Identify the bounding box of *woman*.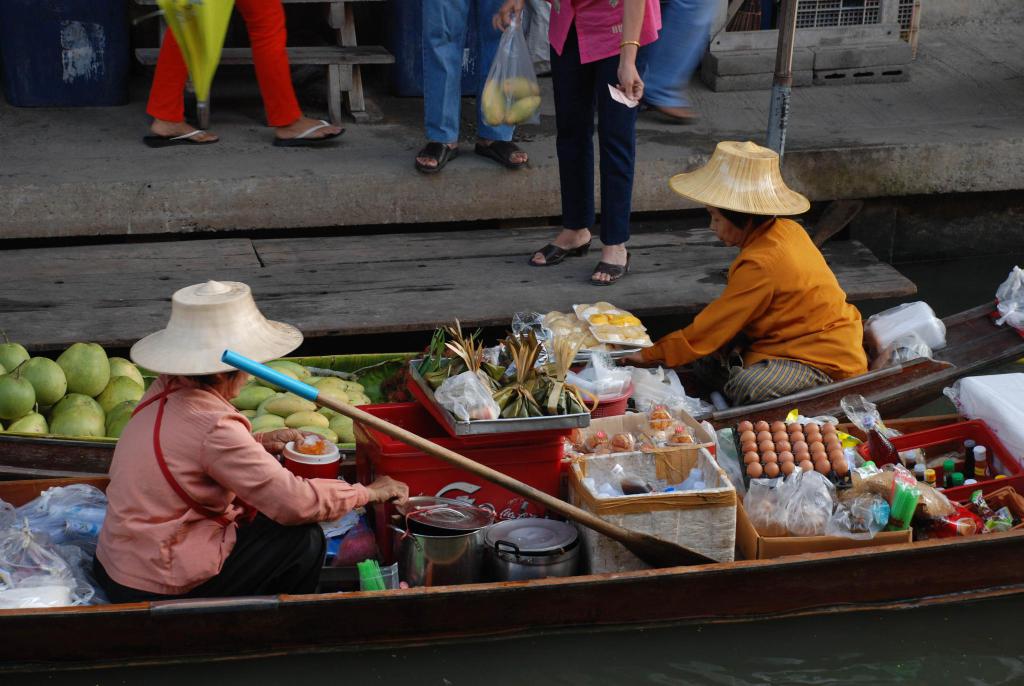
<bbox>143, 0, 348, 148</bbox>.
